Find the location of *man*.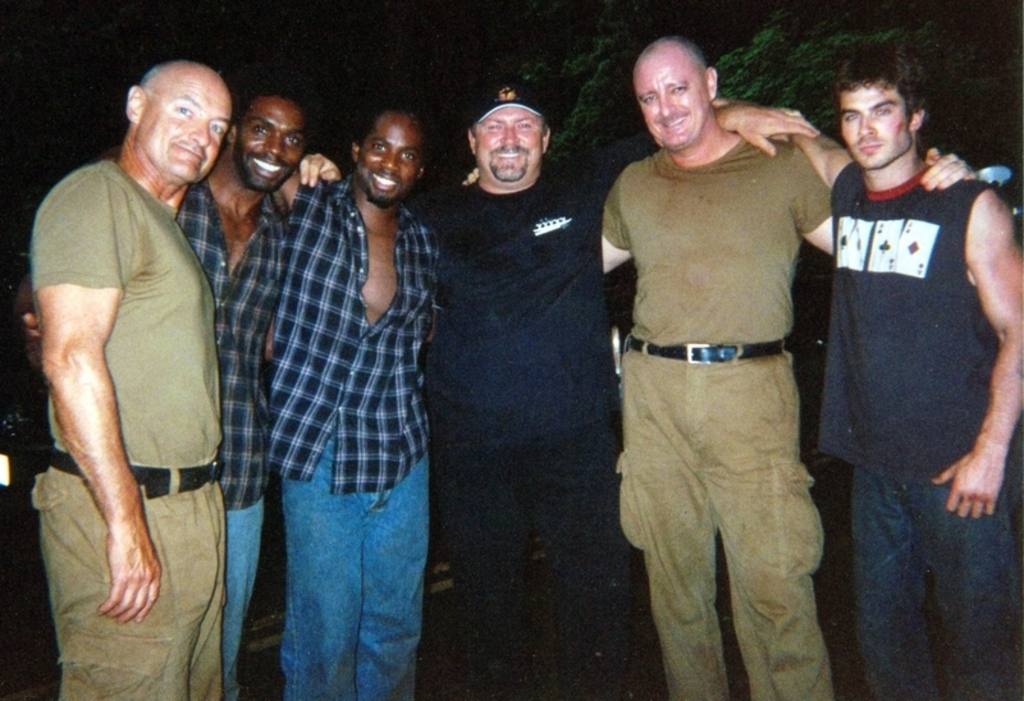
Location: {"x1": 178, "y1": 82, "x2": 343, "y2": 696}.
